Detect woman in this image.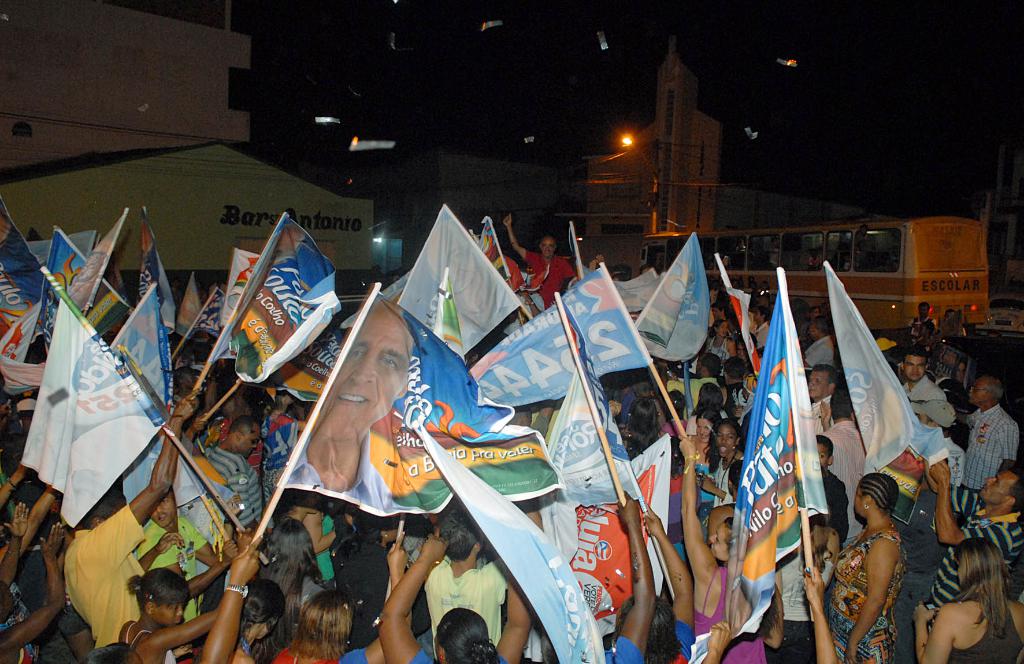
Detection: {"x1": 833, "y1": 455, "x2": 932, "y2": 658}.
